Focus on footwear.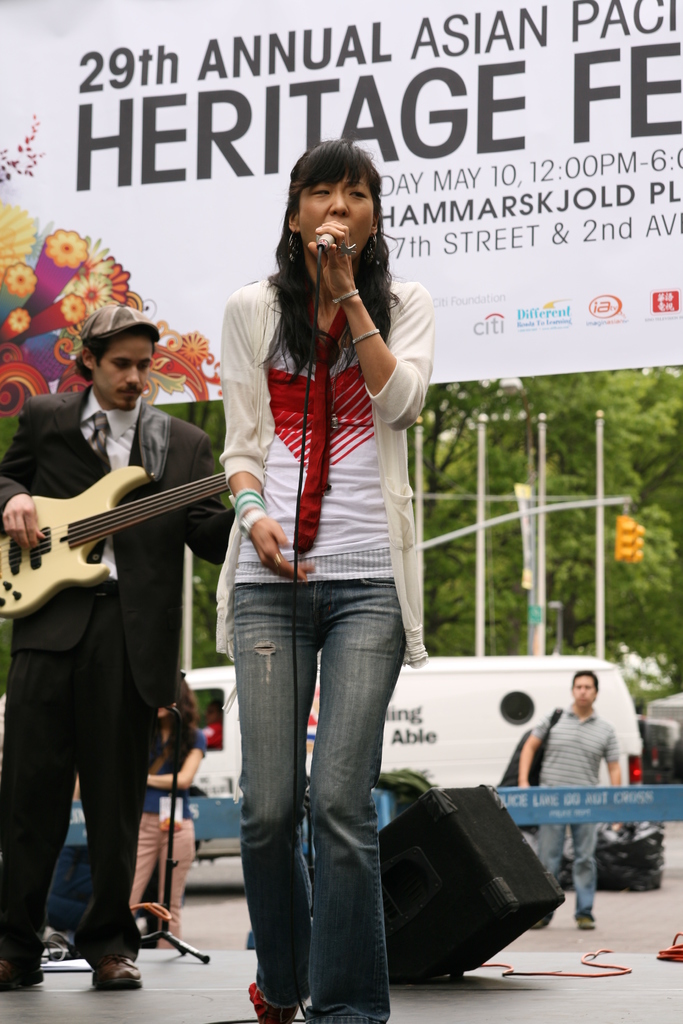
Focused at left=652, top=939, right=682, bottom=963.
